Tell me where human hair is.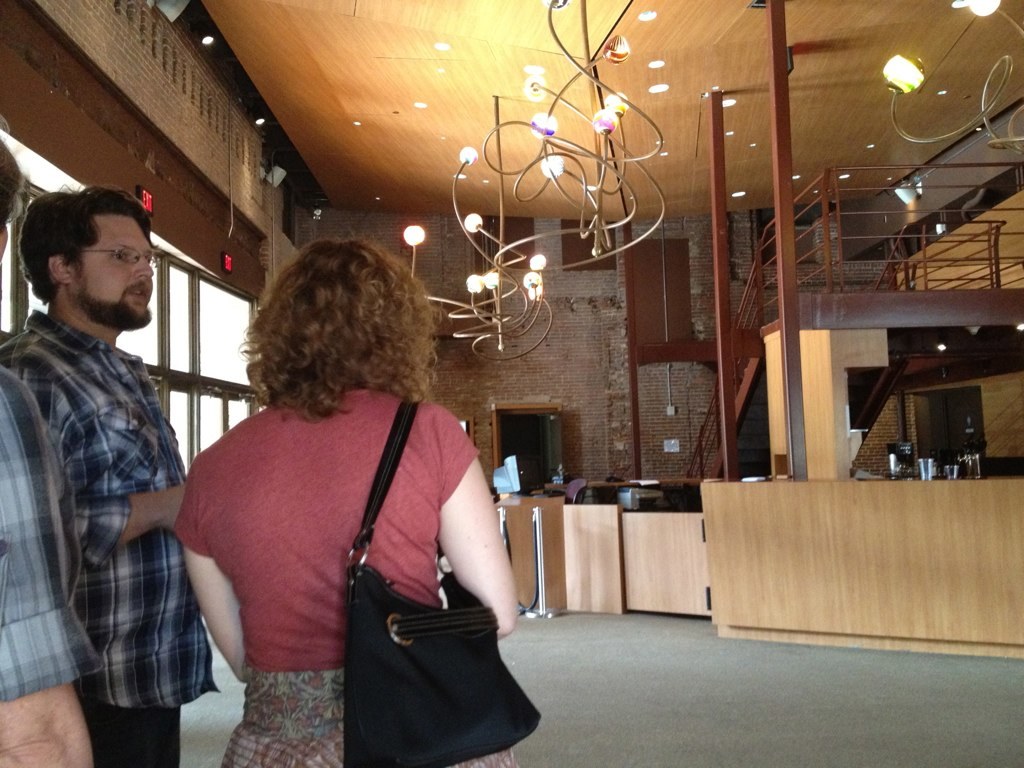
human hair is at 19,187,155,306.
